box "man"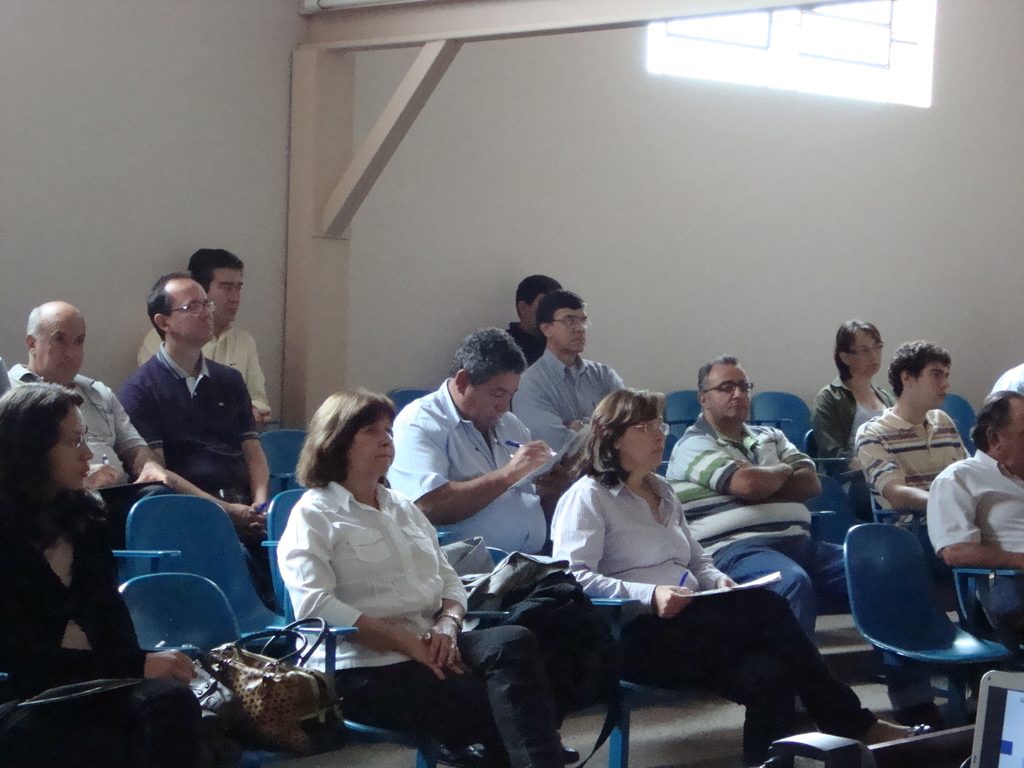
l=386, t=330, r=552, b=559
